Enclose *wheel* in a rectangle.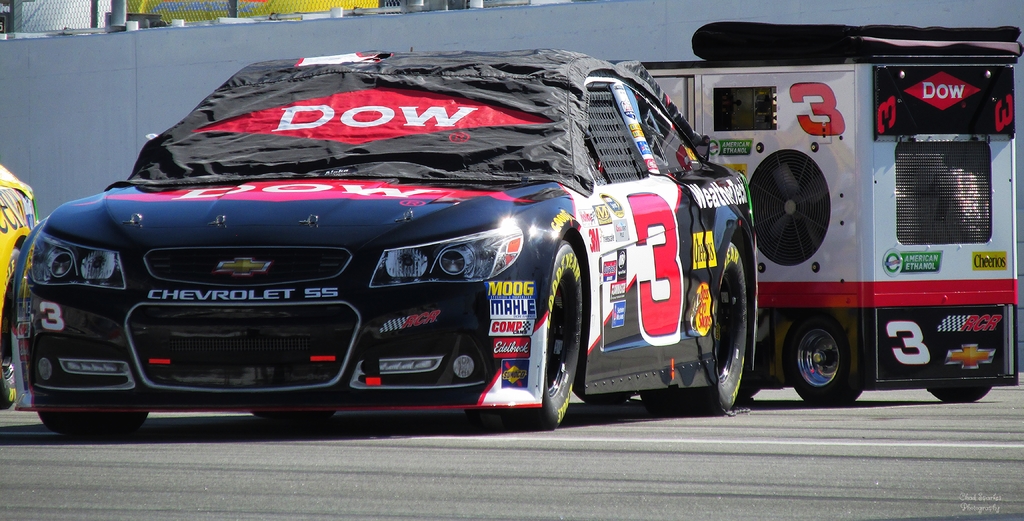
bbox=(641, 242, 746, 415).
